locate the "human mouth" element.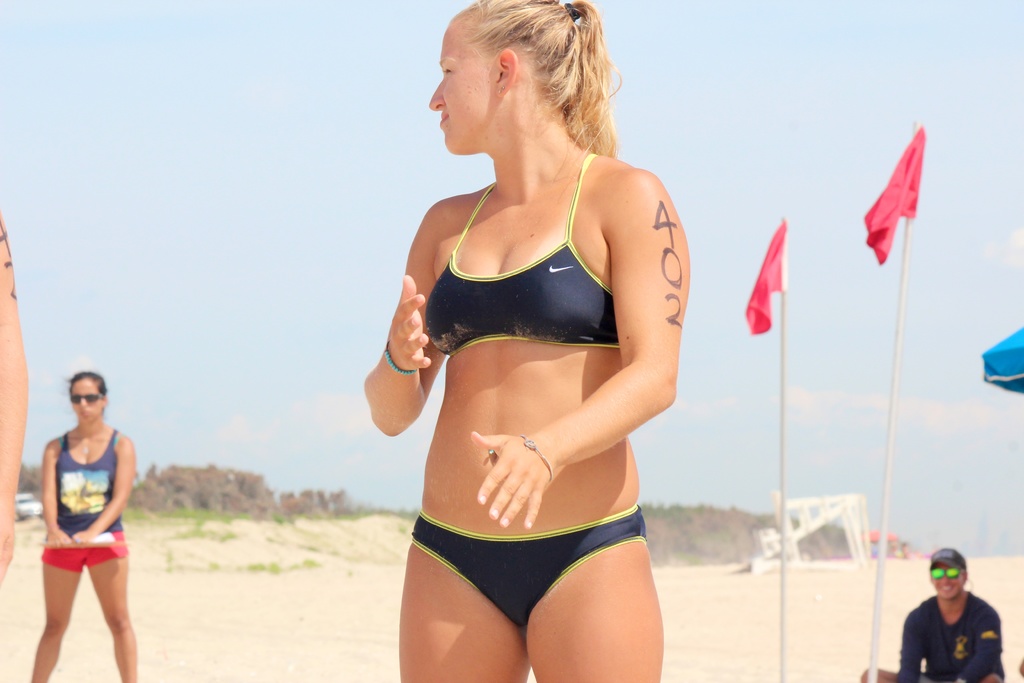
Element bbox: (435,108,445,127).
